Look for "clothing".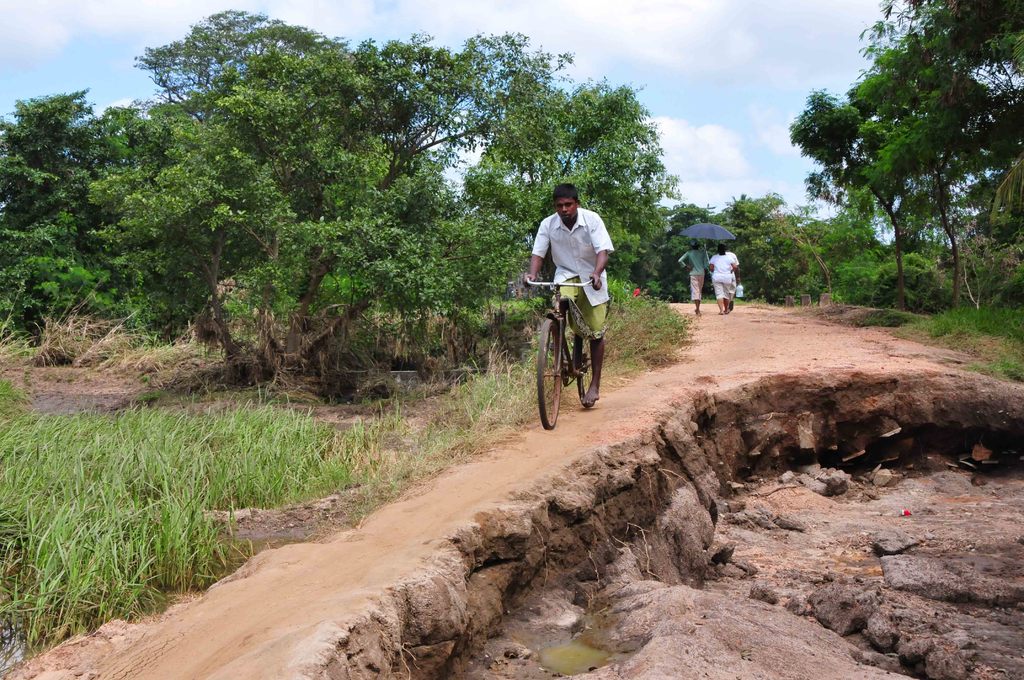
Found: [left=680, top=248, right=709, bottom=299].
